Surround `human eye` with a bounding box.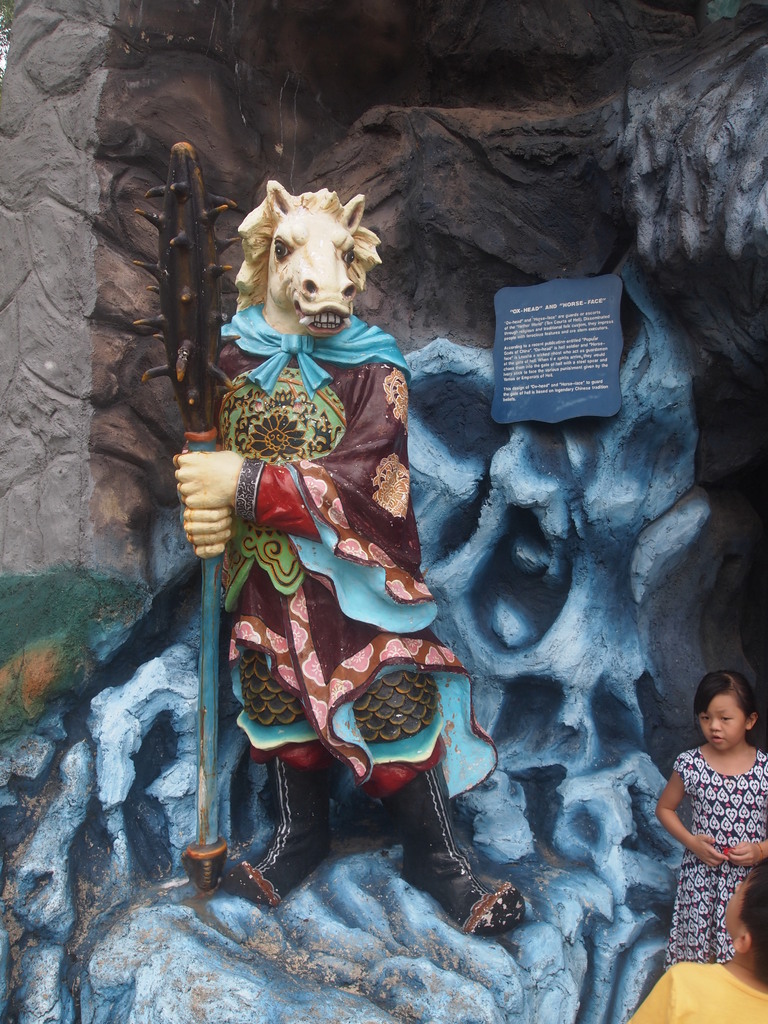
bbox(696, 714, 710, 723).
